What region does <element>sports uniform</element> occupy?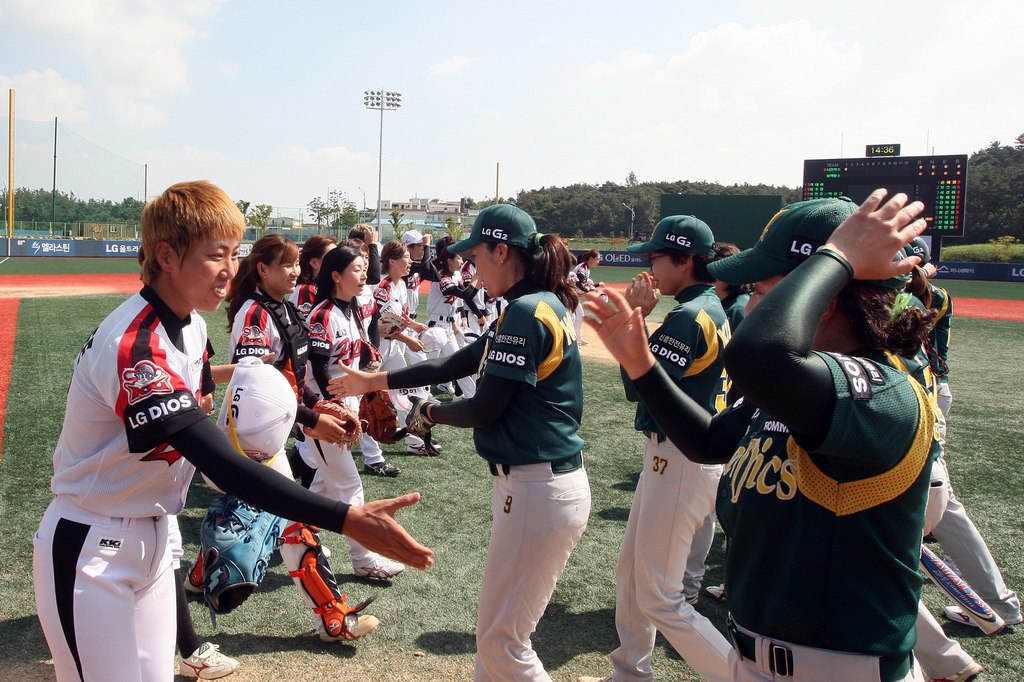
bbox=[612, 276, 744, 681].
